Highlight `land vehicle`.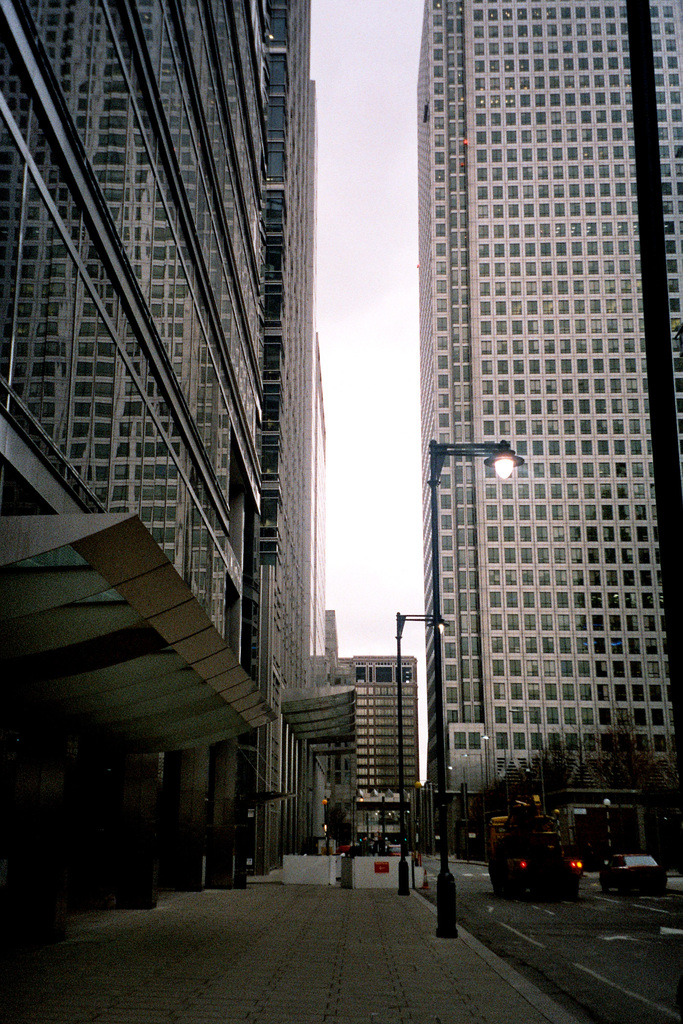
Highlighted region: locate(485, 808, 578, 915).
